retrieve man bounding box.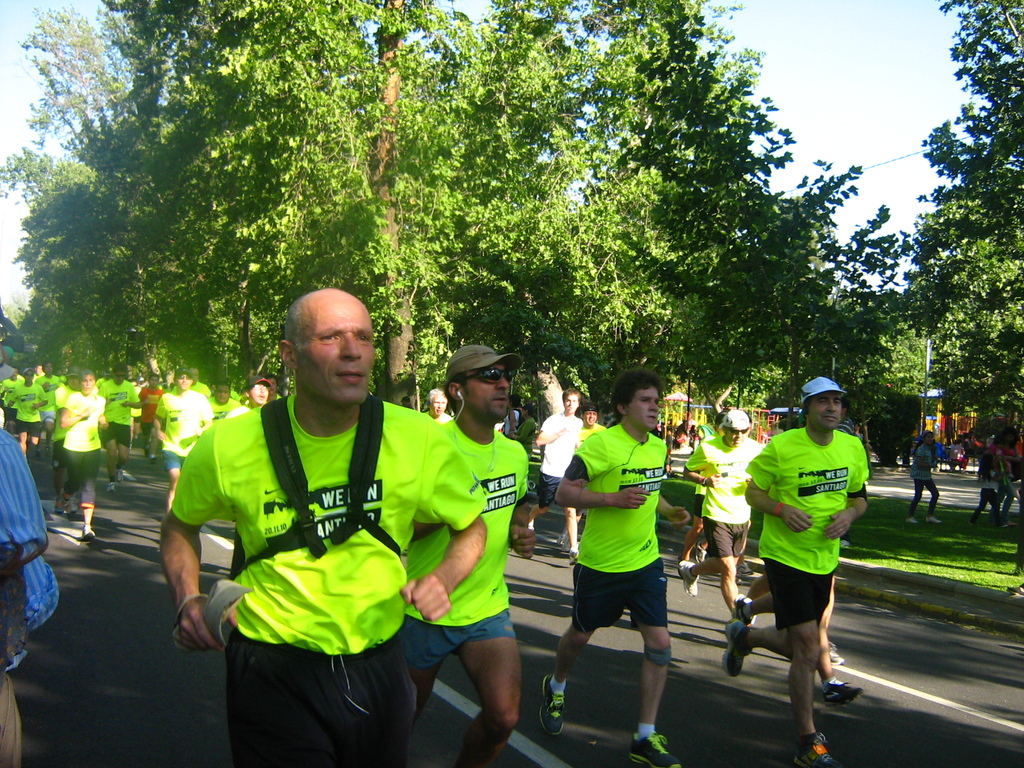
Bounding box: <box>213,381,242,417</box>.
